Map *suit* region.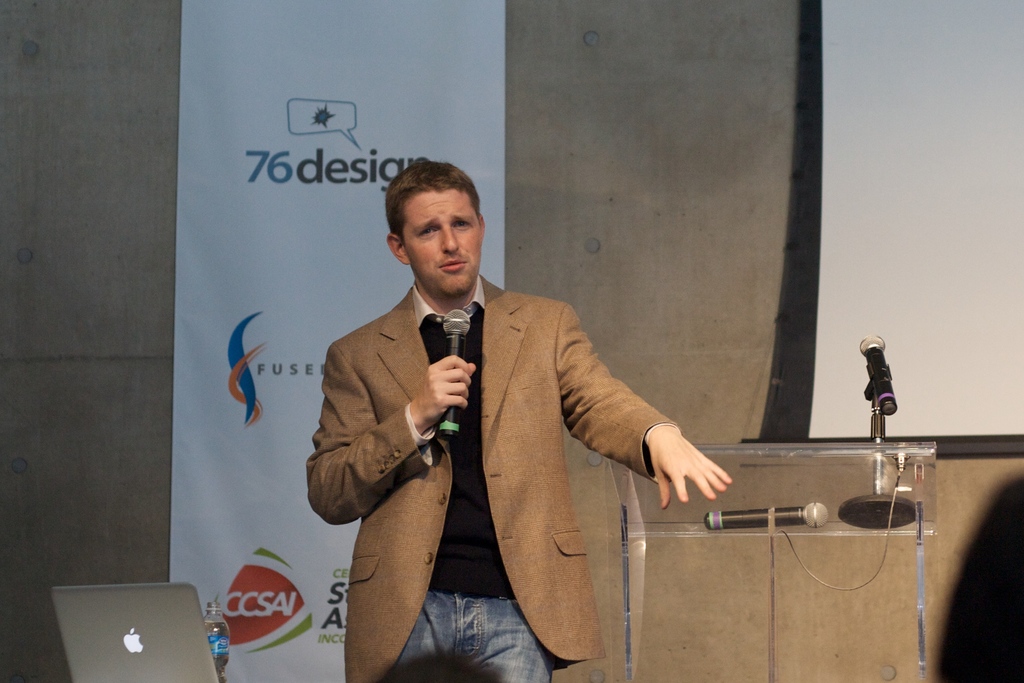
Mapped to {"x1": 305, "y1": 270, "x2": 678, "y2": 682}.
